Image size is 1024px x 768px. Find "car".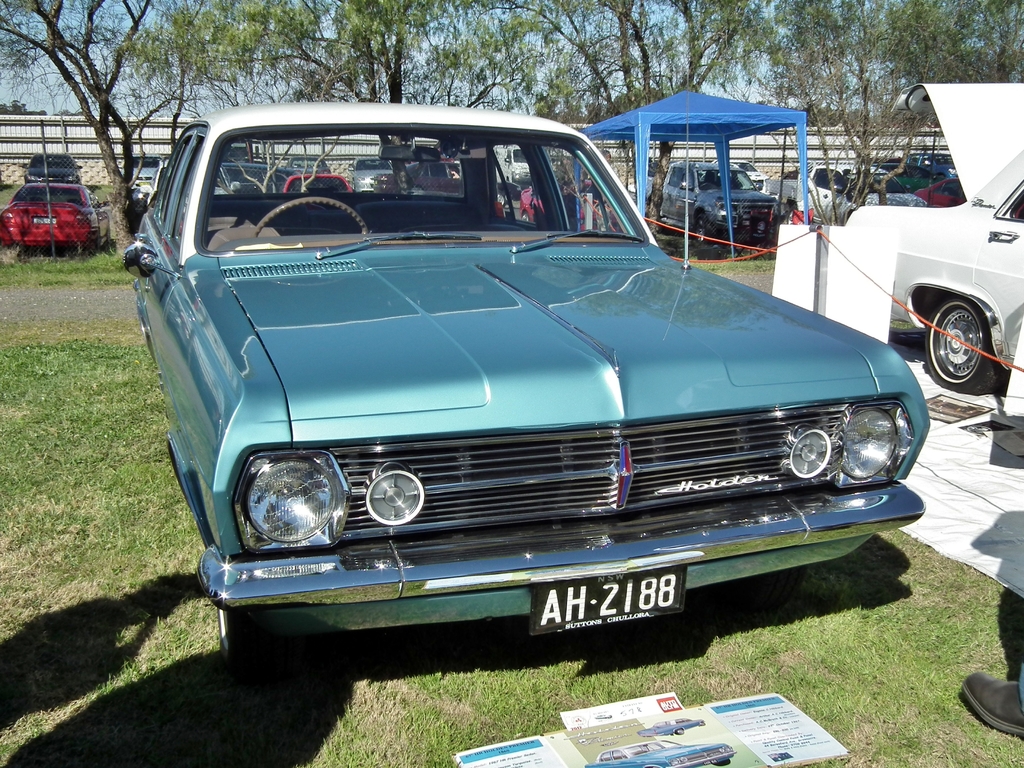
BBox(834, 85, 1023, 389).
